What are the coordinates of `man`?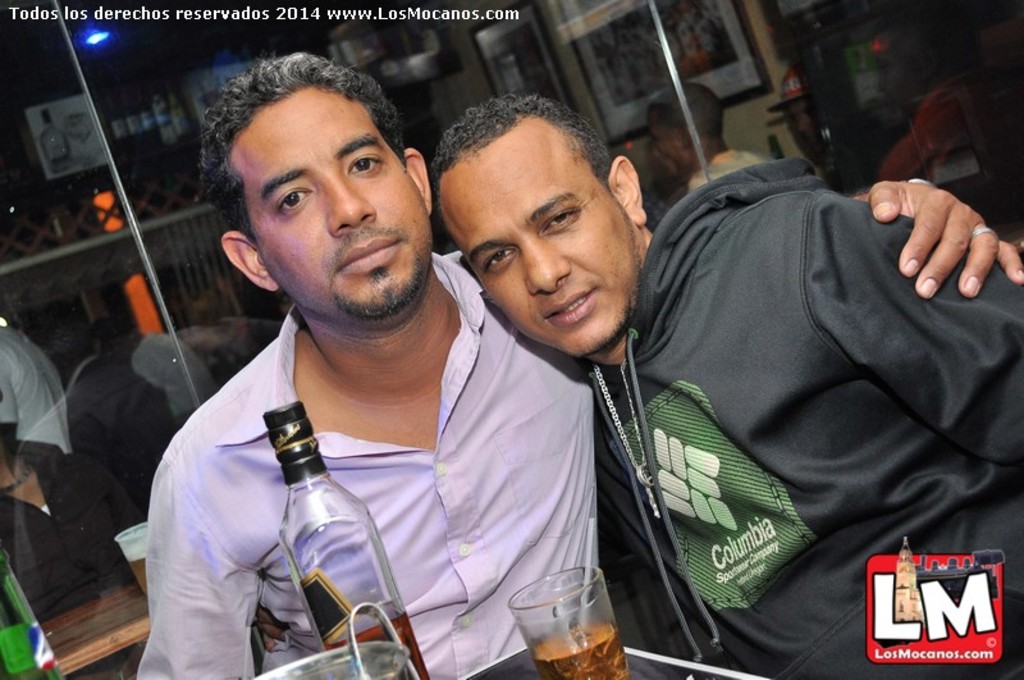
locate(120, 49, 1023, 679).
